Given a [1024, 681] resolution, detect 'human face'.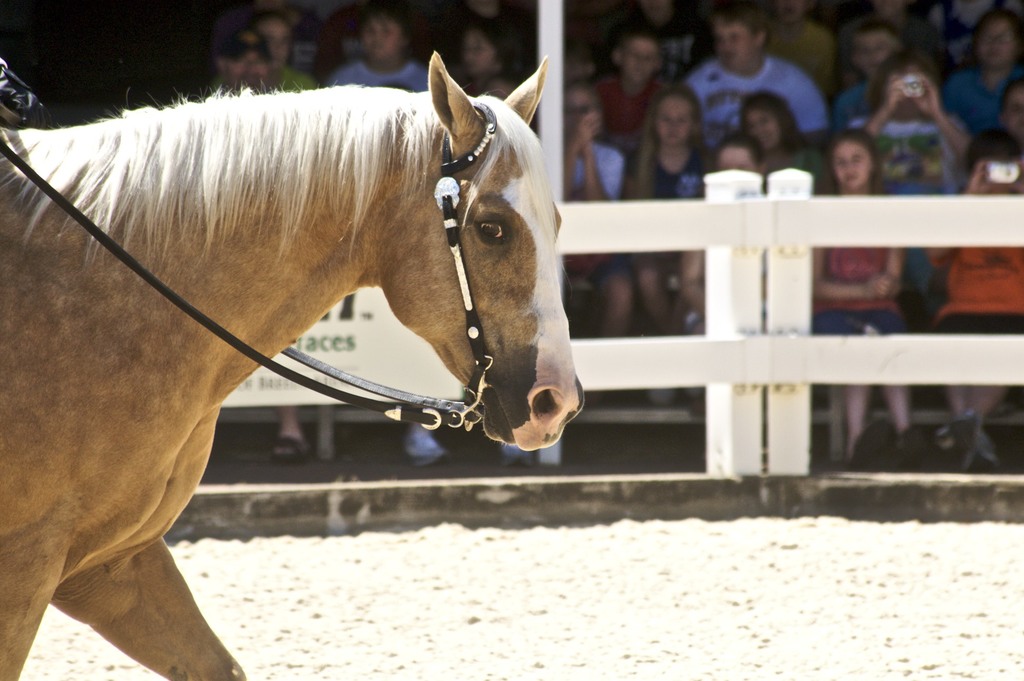
x1=714, y1=12, x2=758, y2=68.
